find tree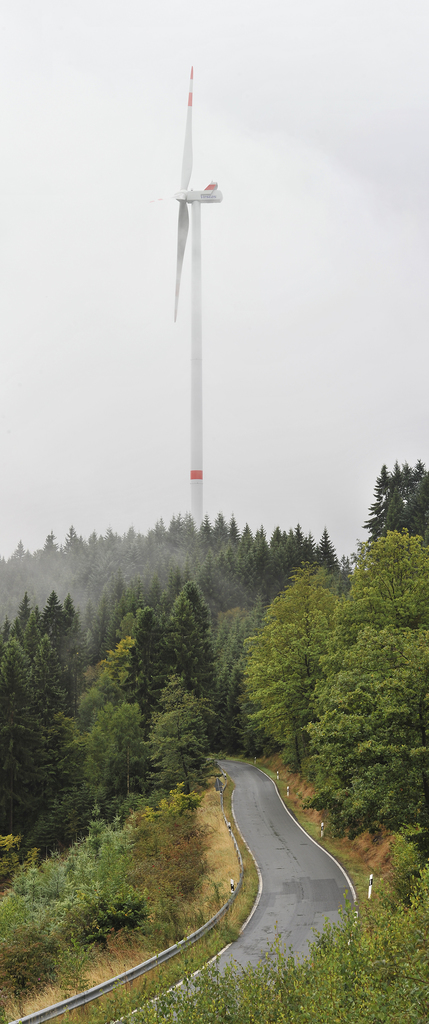
[149,516,169,545]
